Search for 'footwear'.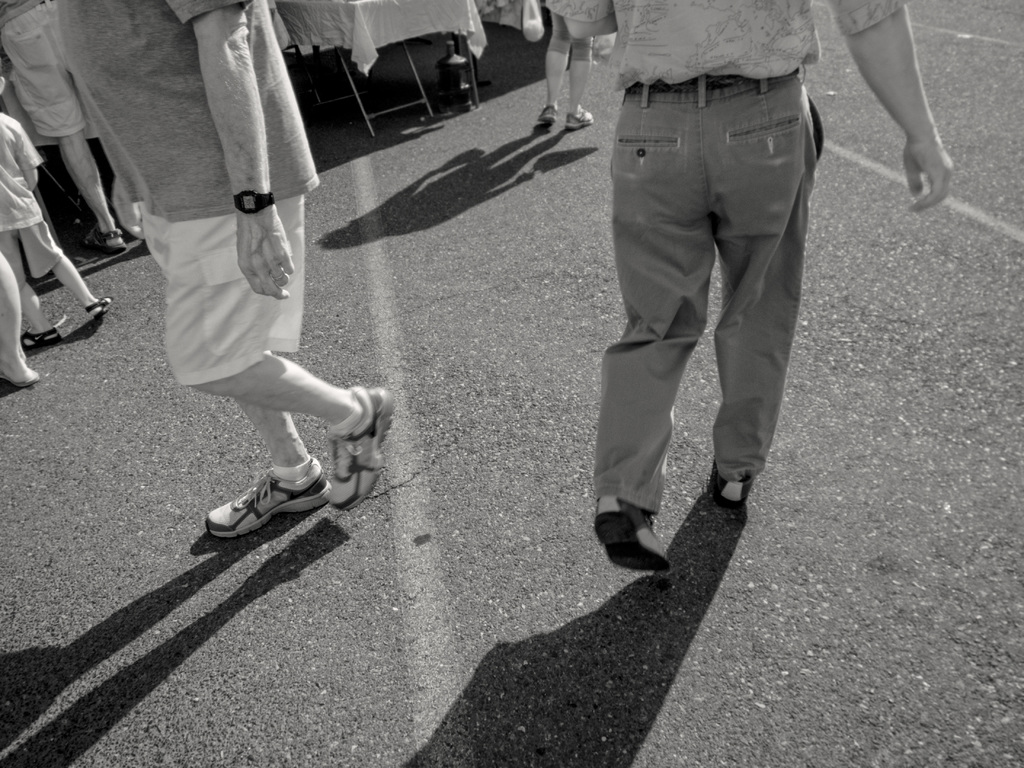
Found at crop(4, 372, 39, 387).
